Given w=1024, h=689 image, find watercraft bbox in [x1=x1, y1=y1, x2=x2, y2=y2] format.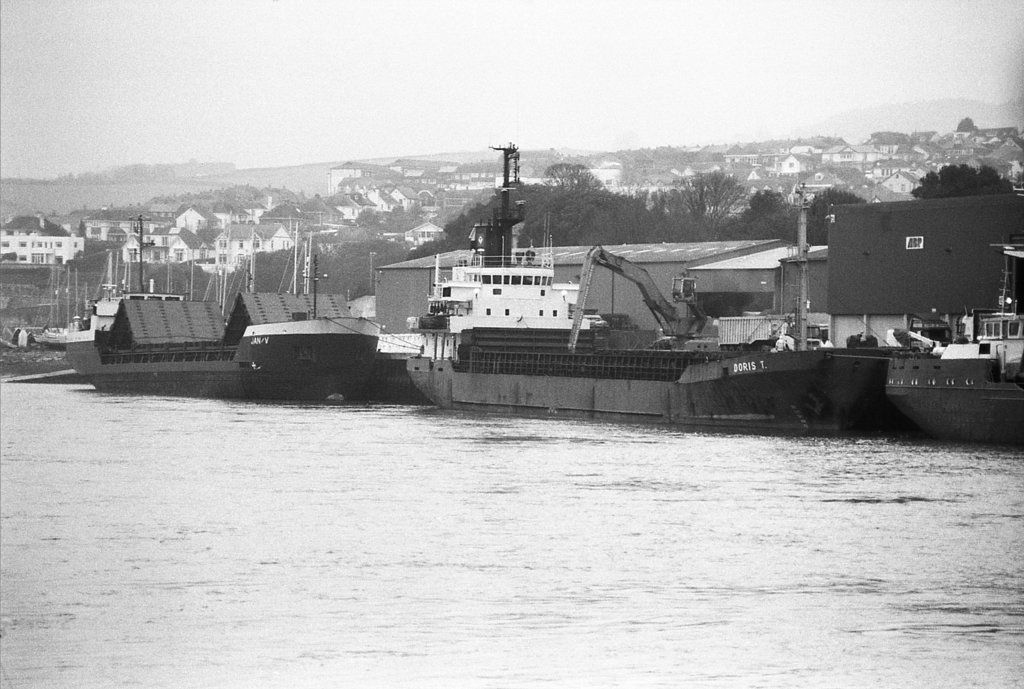
[x1=404, y1=344, x2=892, y2=432].
